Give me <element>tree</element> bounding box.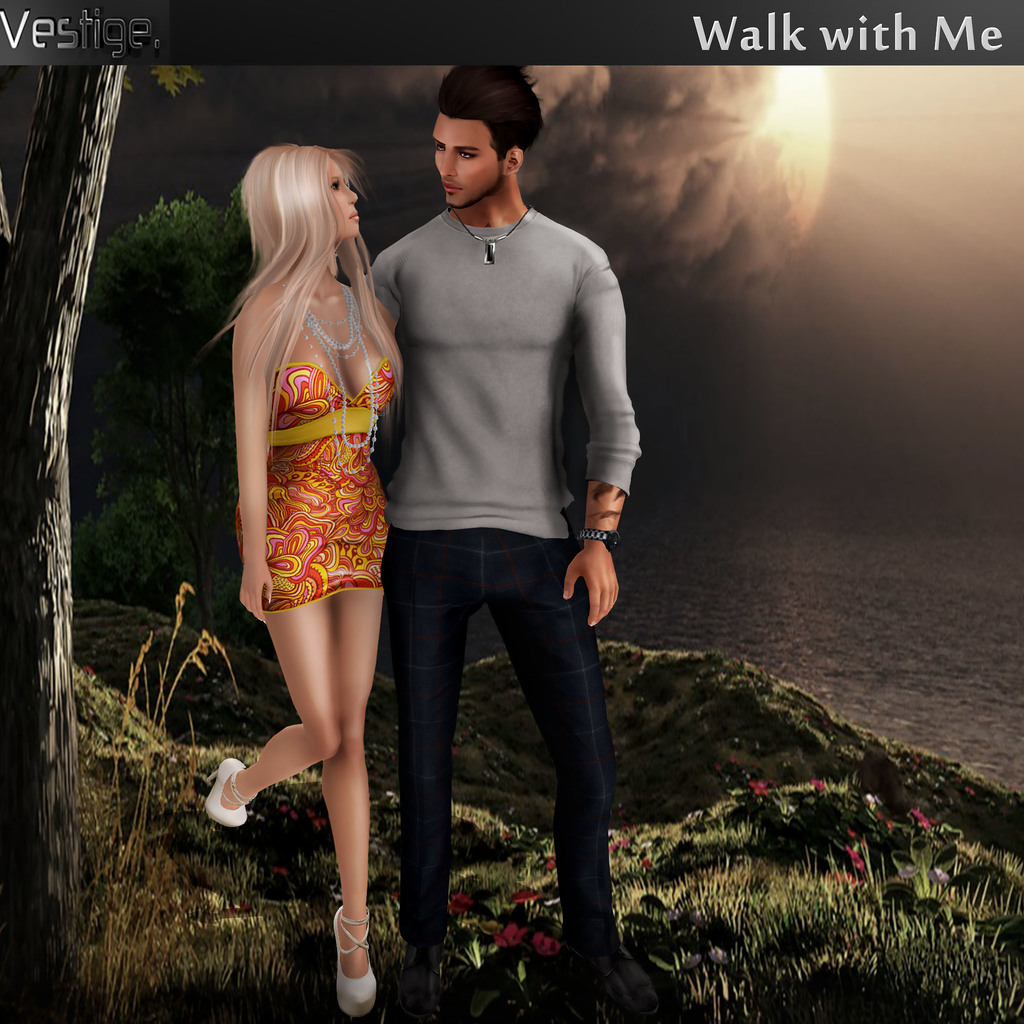
[70,203,271,668].
